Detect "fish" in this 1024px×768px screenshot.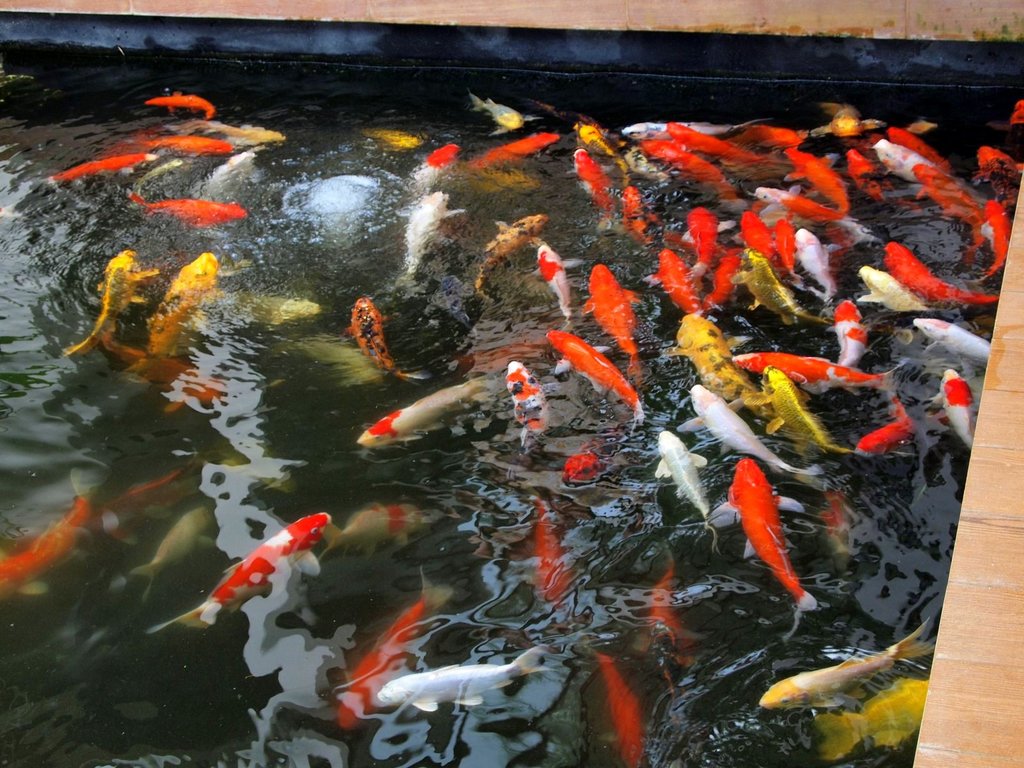
Detection: select_region(760, 628, 942, 713).
